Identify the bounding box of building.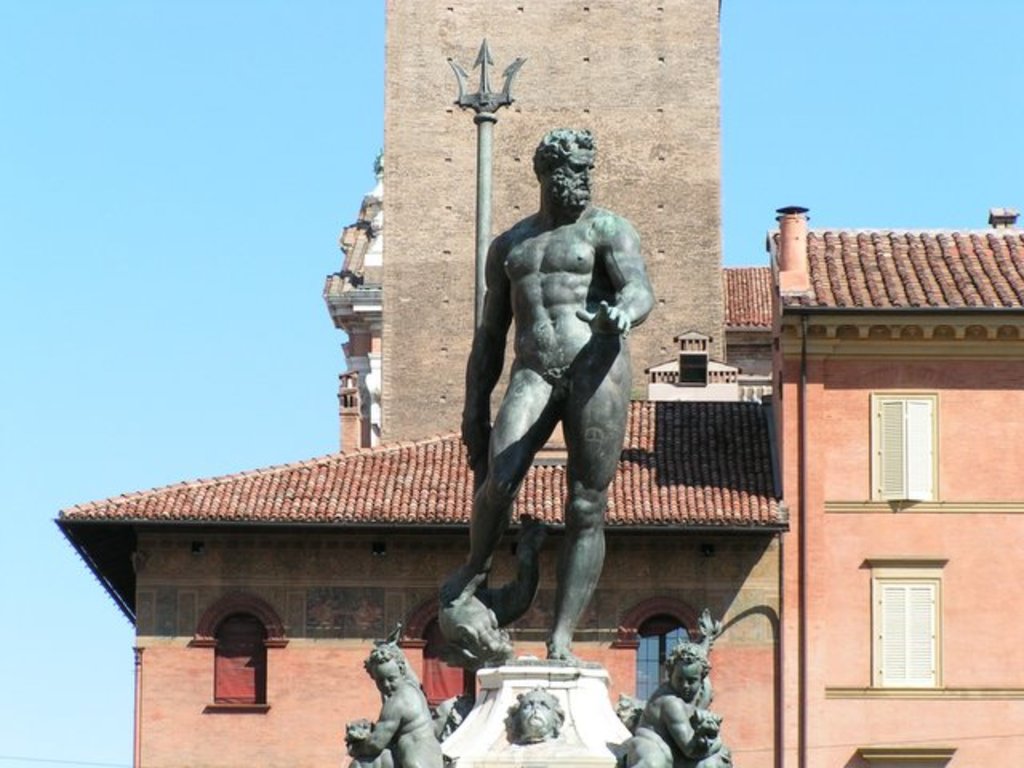
{"left": 50, "top": 0, "right": 1022, "bottom": 766}.
